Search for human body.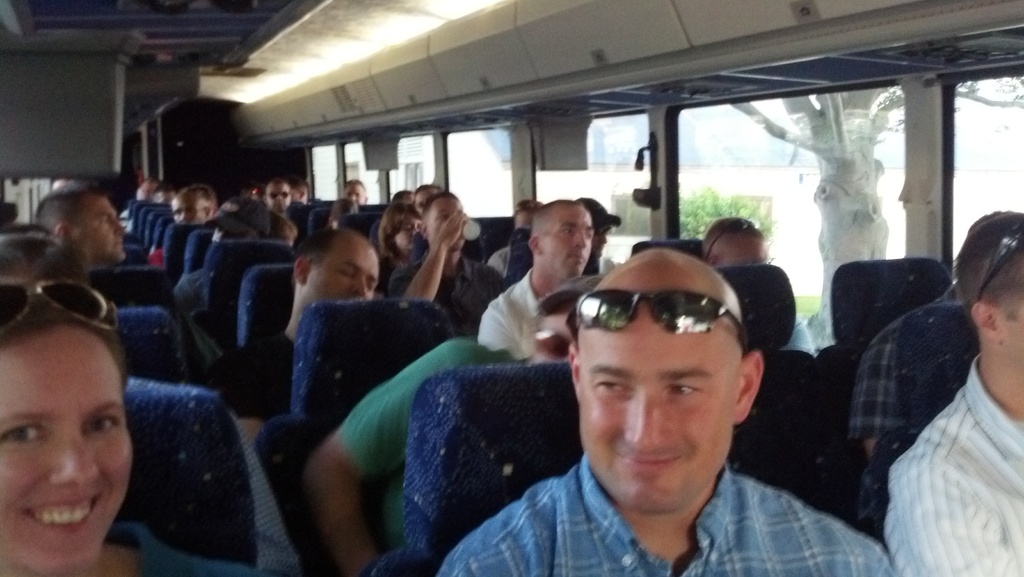
Found at [left=470, top=204, right=611, bottom=374].
